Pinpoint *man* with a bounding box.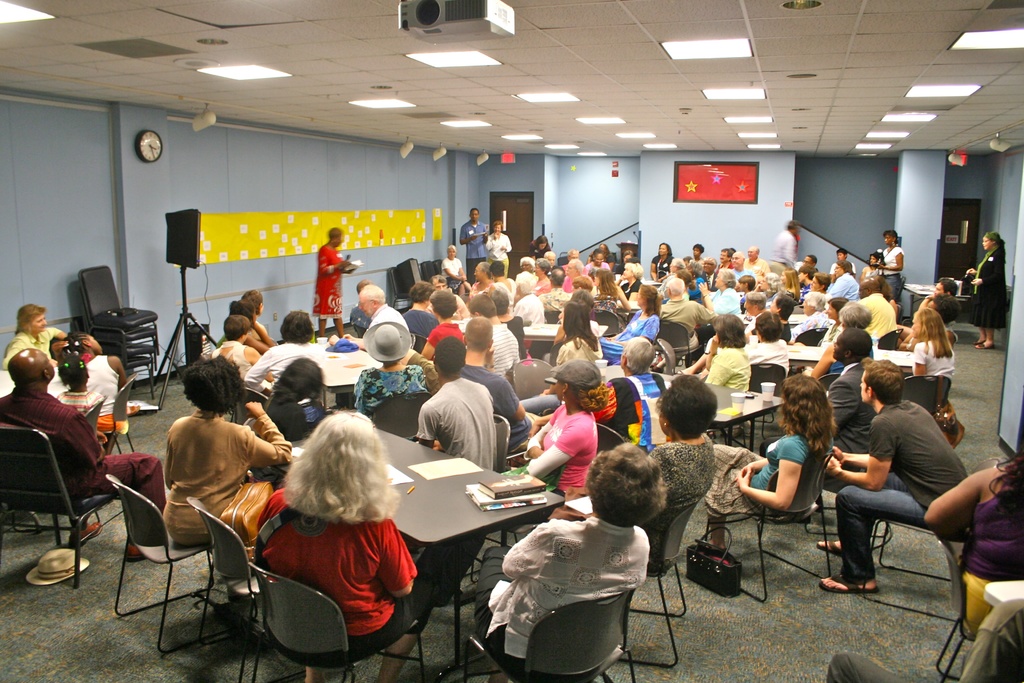
region(716, 248, 735, 268).
